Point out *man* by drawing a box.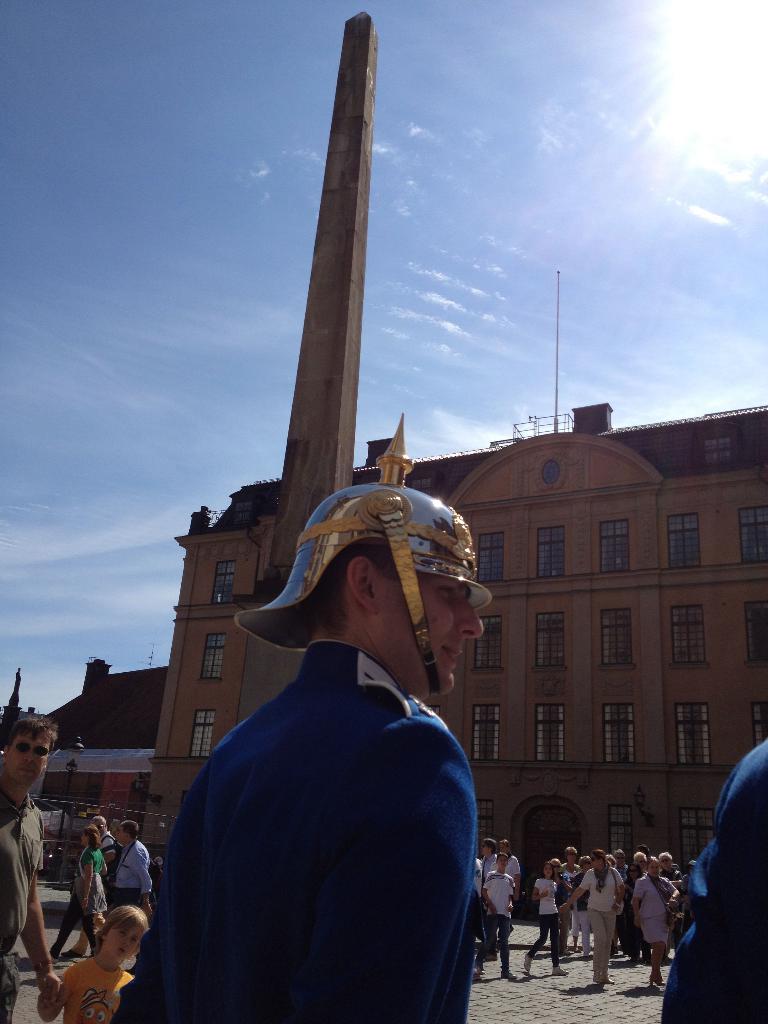
detection(478, 837, 495, 879).
